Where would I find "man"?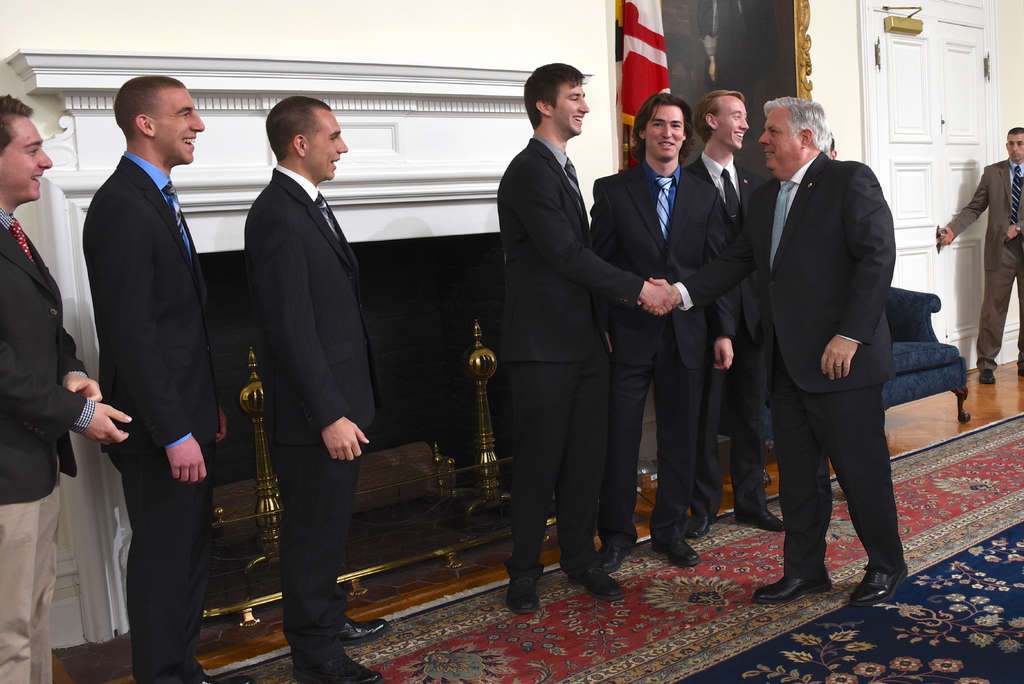
At bbox(242, 95, 386, 683).
